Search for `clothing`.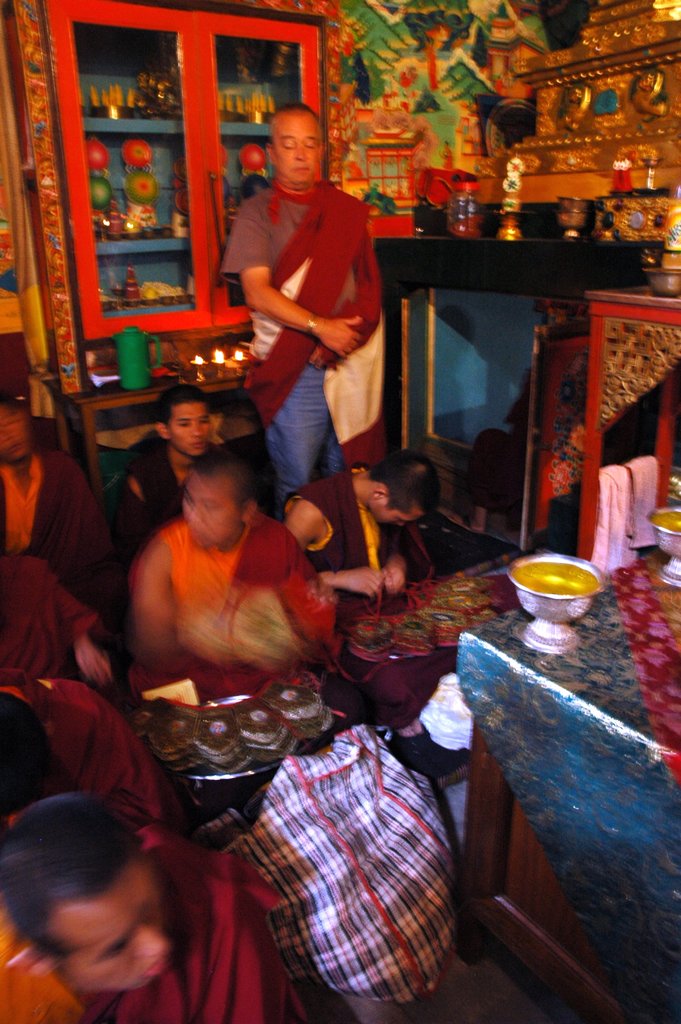
Found at x1=278, y1=486, x2=415, y2=648.
